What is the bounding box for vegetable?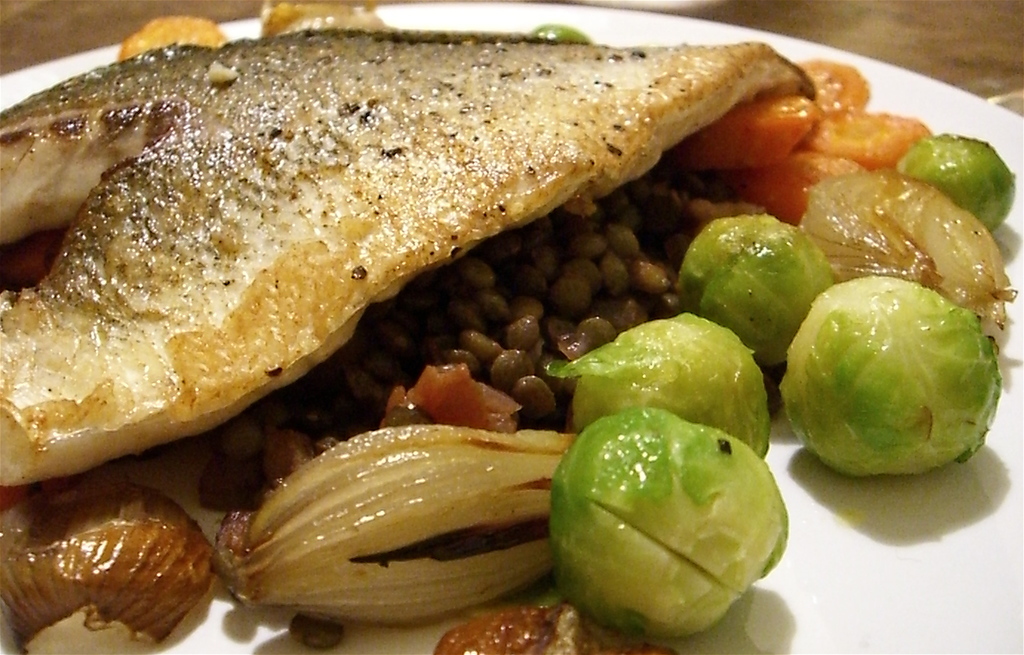
bbox=[796, 61, 873, 121].
